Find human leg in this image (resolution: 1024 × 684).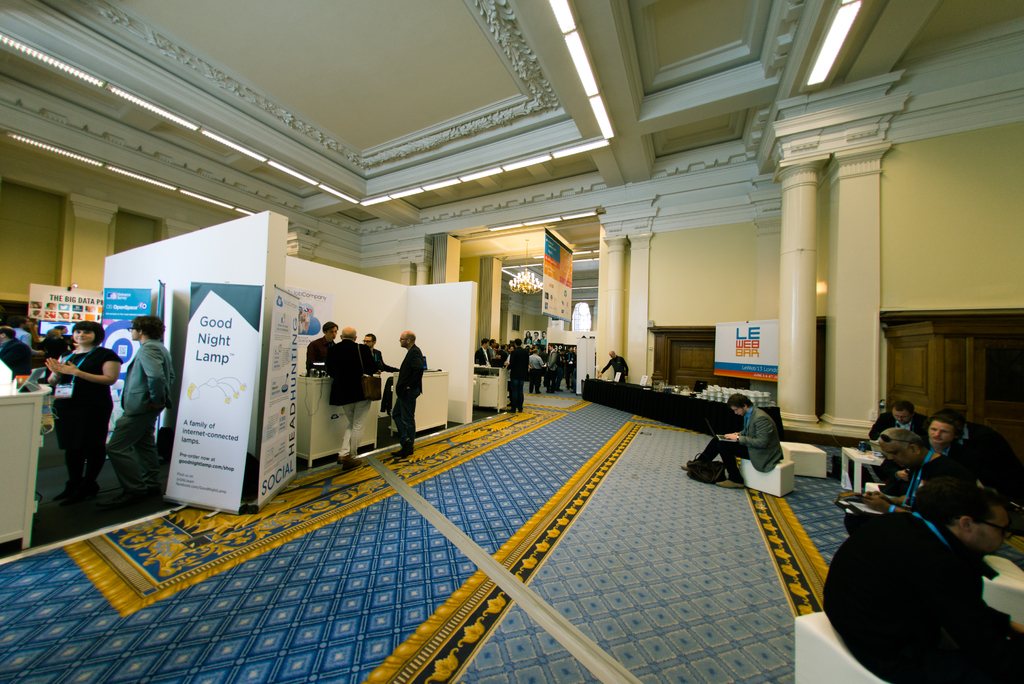
bbox=[717, 452, 745, 484].
